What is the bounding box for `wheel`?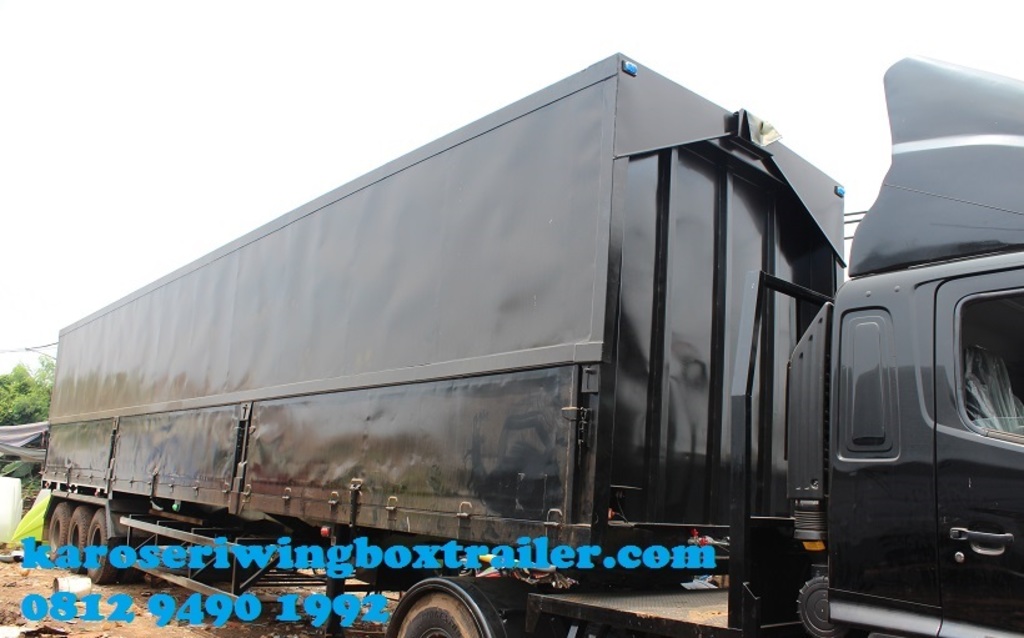
box(122, 558, 152, 586).
